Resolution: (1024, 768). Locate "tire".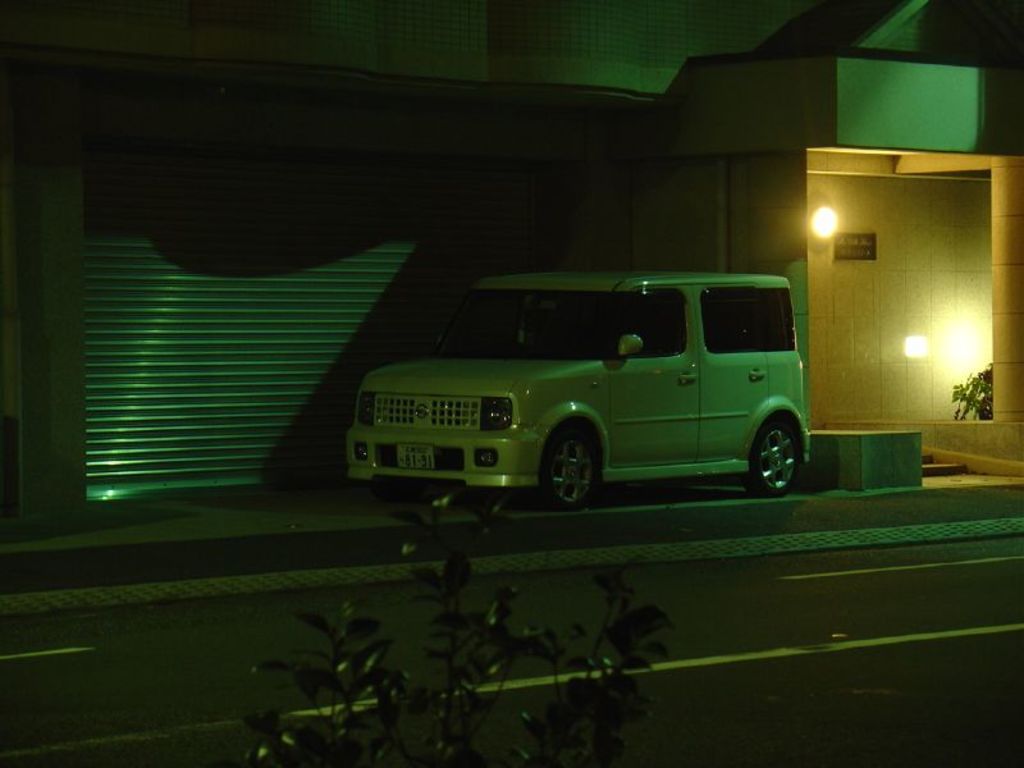
740 417 810 500.
